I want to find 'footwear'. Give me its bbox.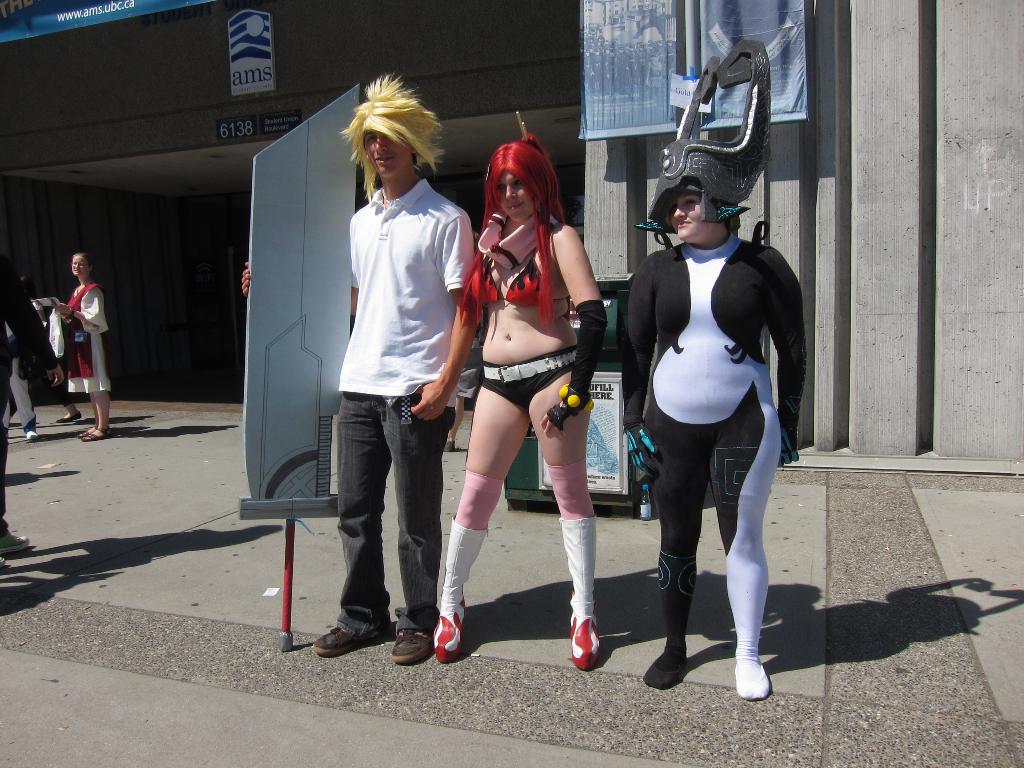
310:596:382:666.
